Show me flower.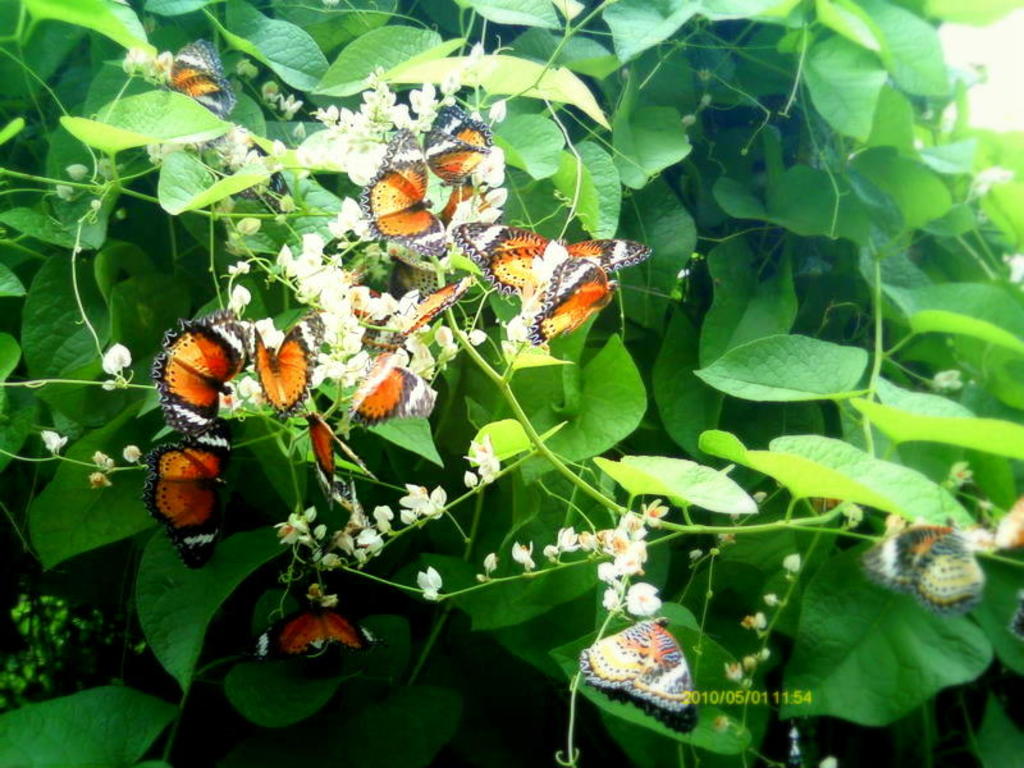
flower is here: pyautogui.locateOnScreen(595, 564, 613, 580).
